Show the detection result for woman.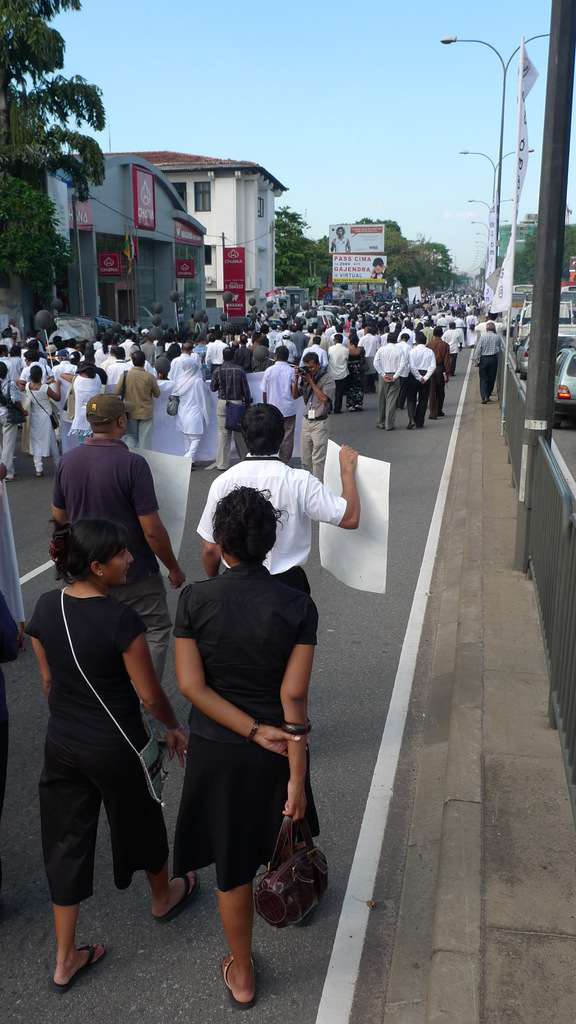
box(169, 356, 210, 470).
